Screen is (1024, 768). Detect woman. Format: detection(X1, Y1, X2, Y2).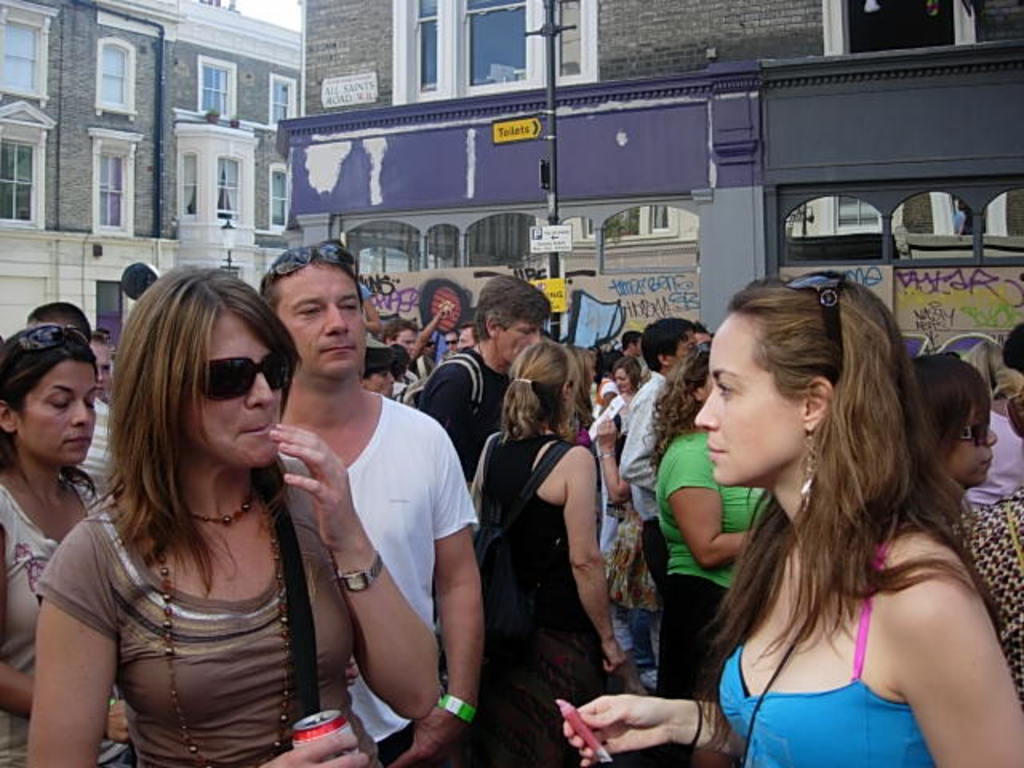
detection(638, 339, 768, 766).
